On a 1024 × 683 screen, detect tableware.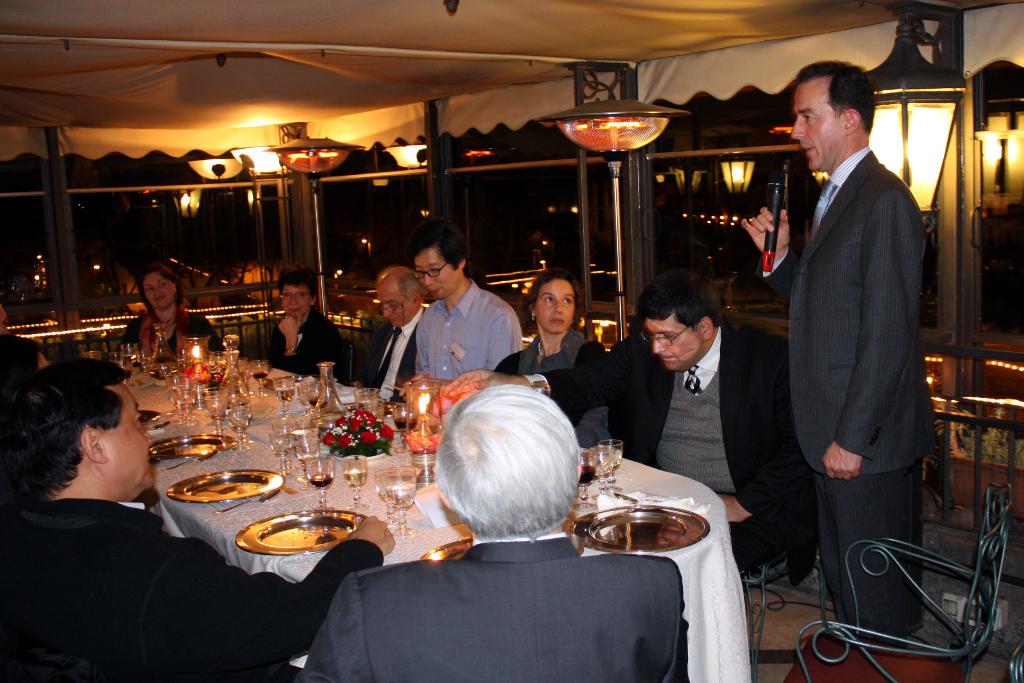
detection(352, 385, 382, 408).
